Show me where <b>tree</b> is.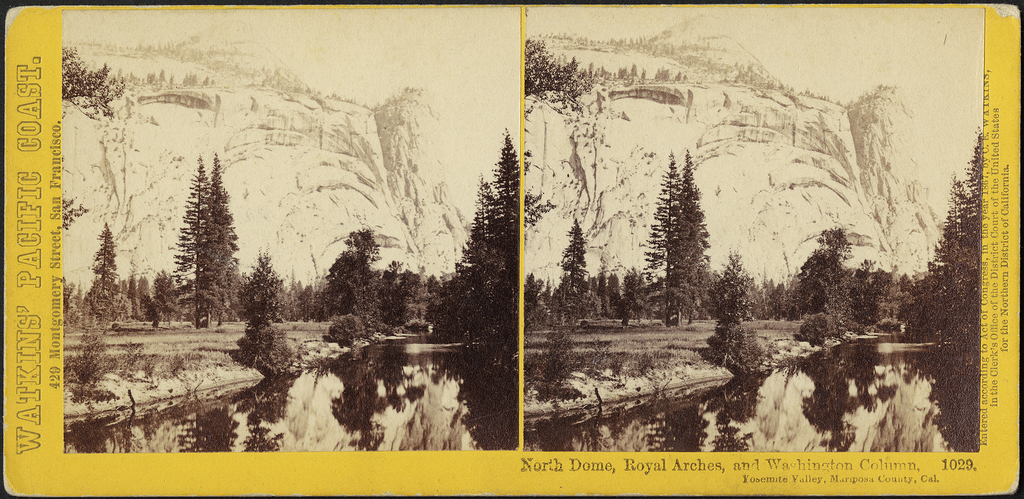
<b>tree</b> is at {"left": 313, "top": 222, "right": 384, "bottom": 338}.
